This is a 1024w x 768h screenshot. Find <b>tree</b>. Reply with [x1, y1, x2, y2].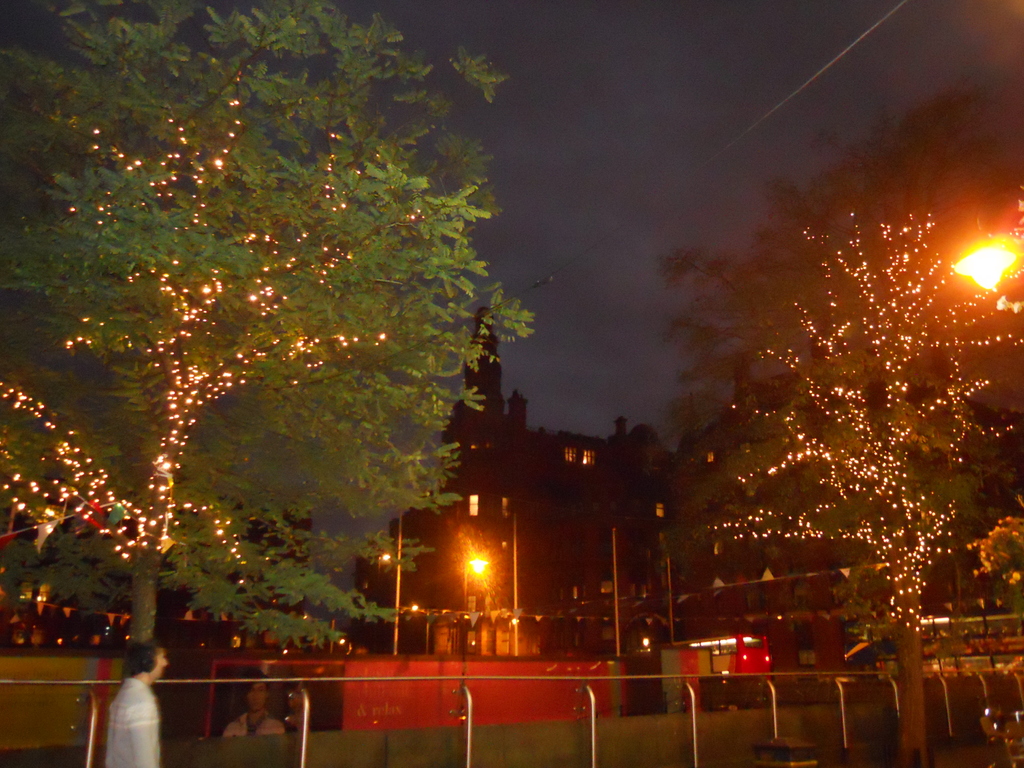
[676, 77, 1023, 767].
